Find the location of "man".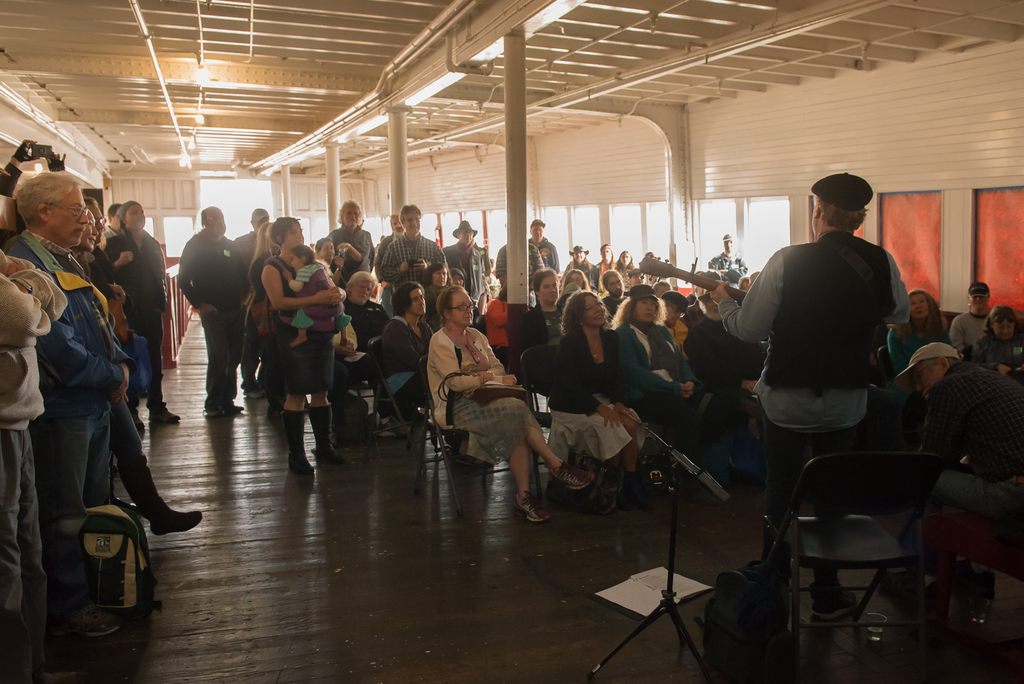
Location: rect(317, 202, 376, 284).
